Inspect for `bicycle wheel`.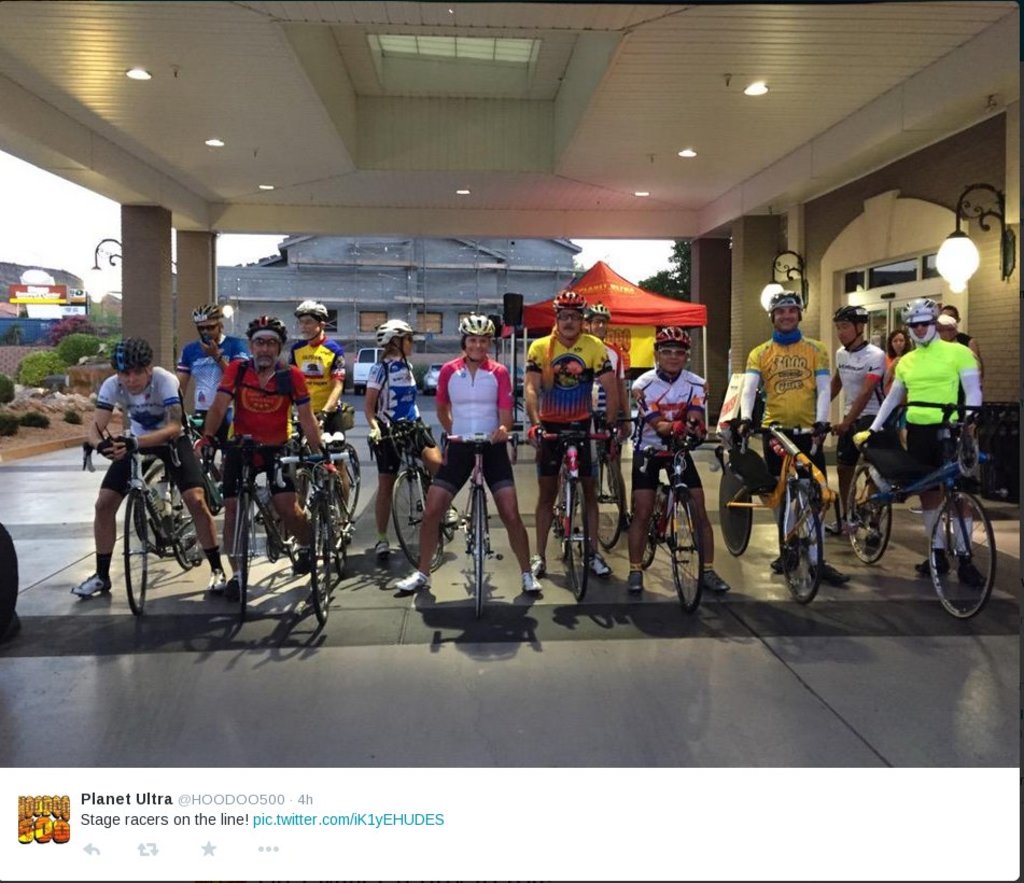
Inspection: 774, 481, 820, 607.
